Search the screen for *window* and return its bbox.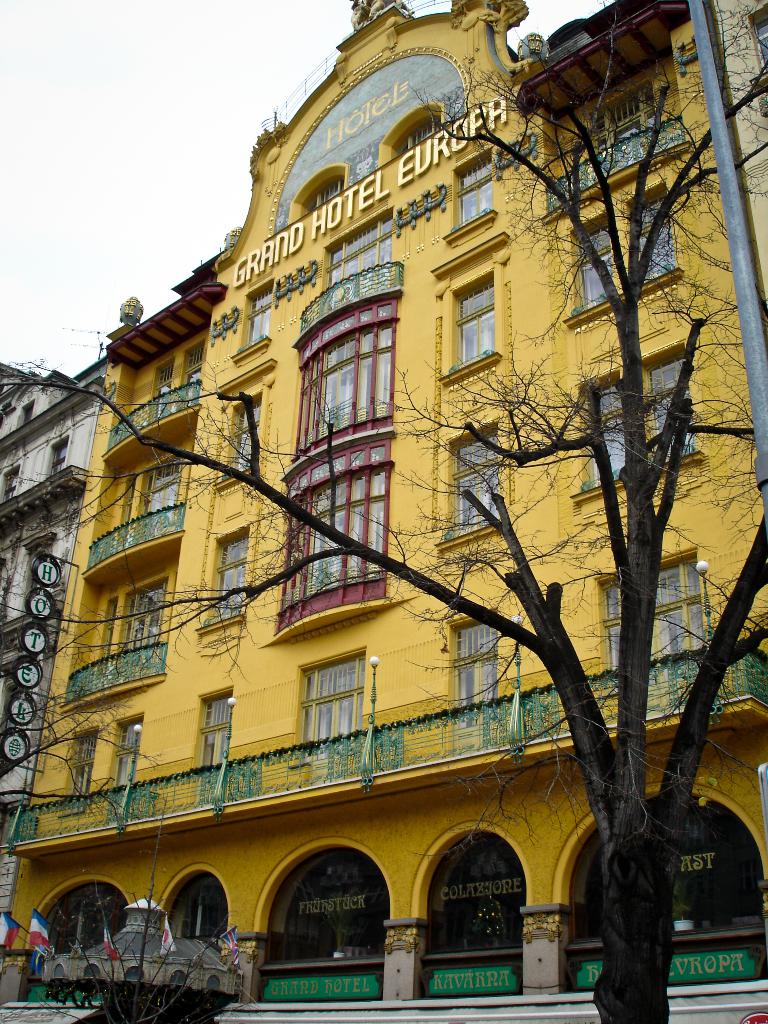
Found: box=[451, 257, 509, 363].
